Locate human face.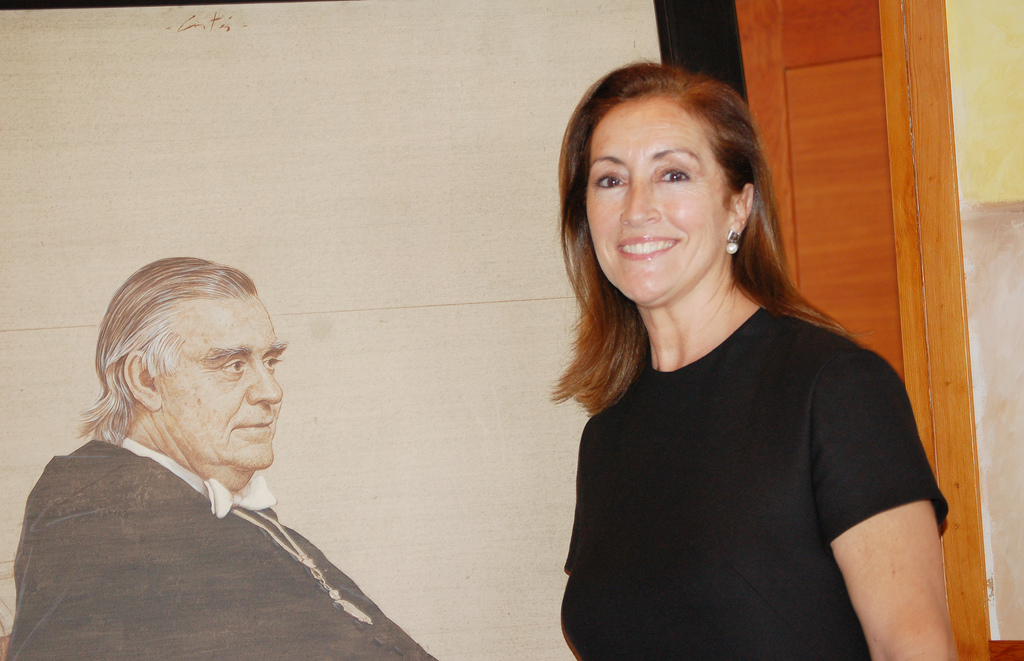
Bounding box: [left=588, top=101, right=735, bottom=305].
